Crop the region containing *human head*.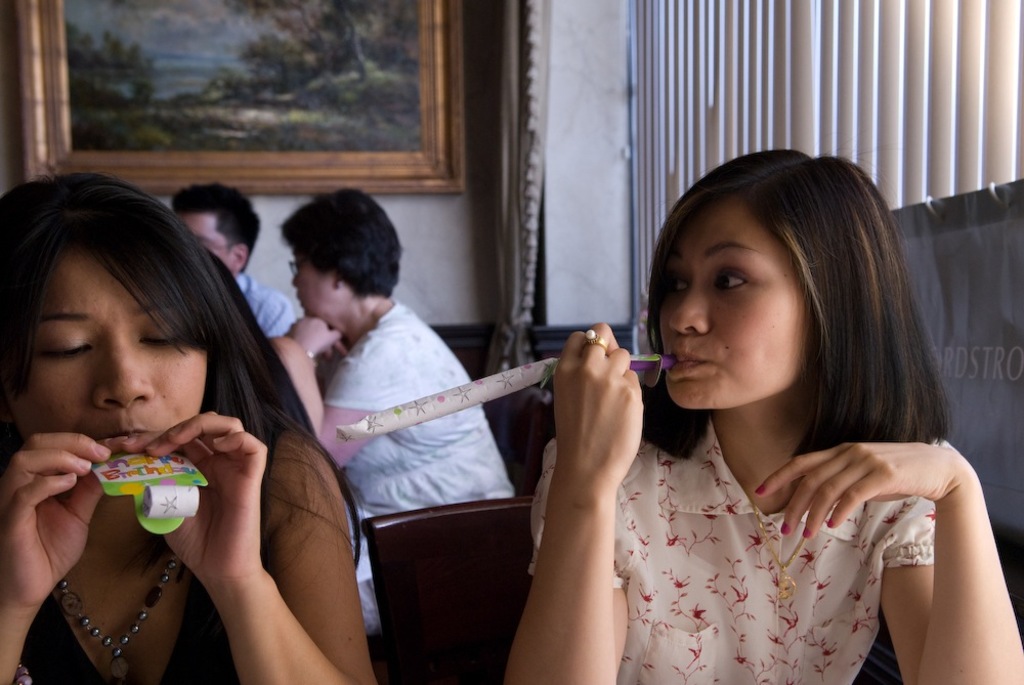
Crop region: crop(638, 146, 924, 447).
